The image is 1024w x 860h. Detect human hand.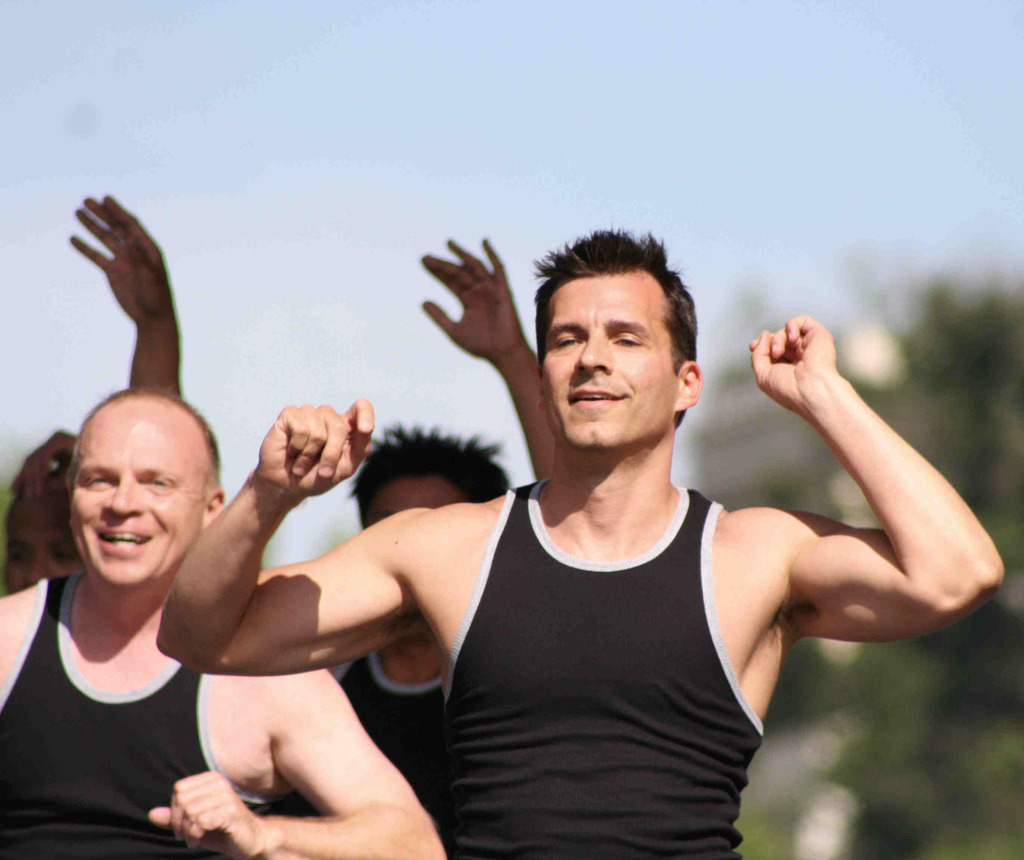
Detection: <bbox>67, 194, 179, 324</bbox>.
